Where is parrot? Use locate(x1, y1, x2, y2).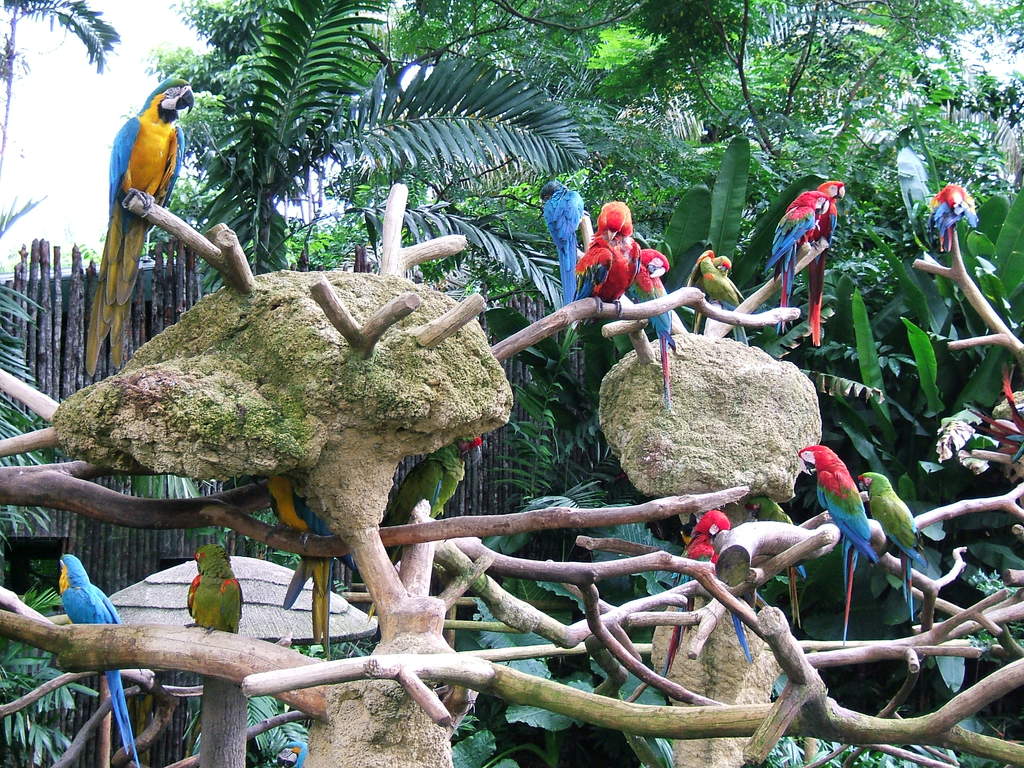
locate(799, 444, 877, 648).
